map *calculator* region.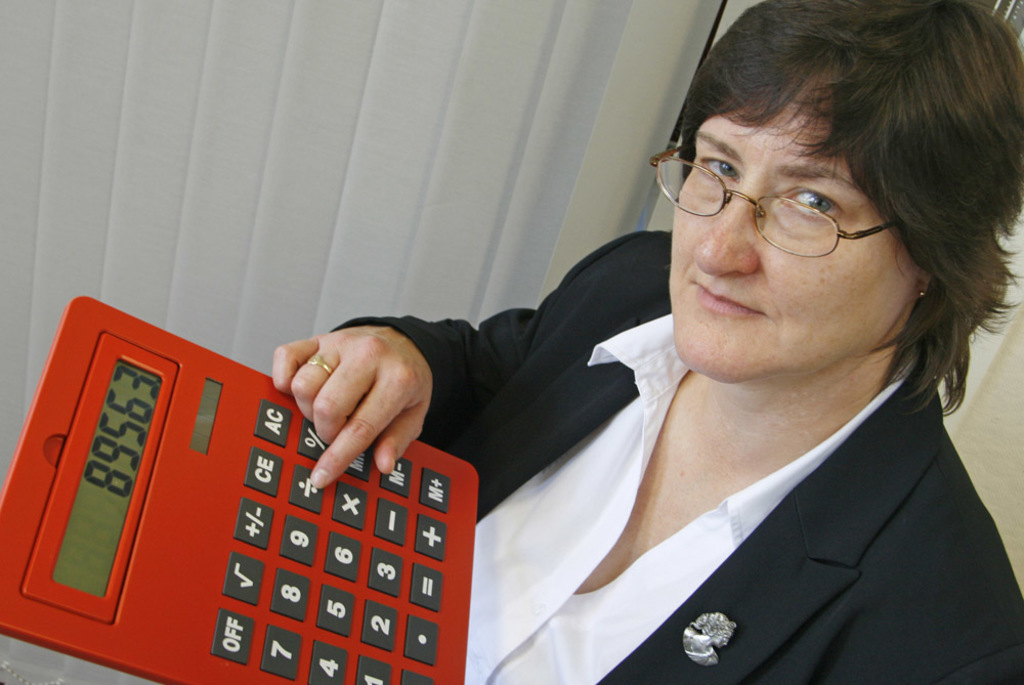
Mapped to [left=0, top=296, right=484, bottom=684].
